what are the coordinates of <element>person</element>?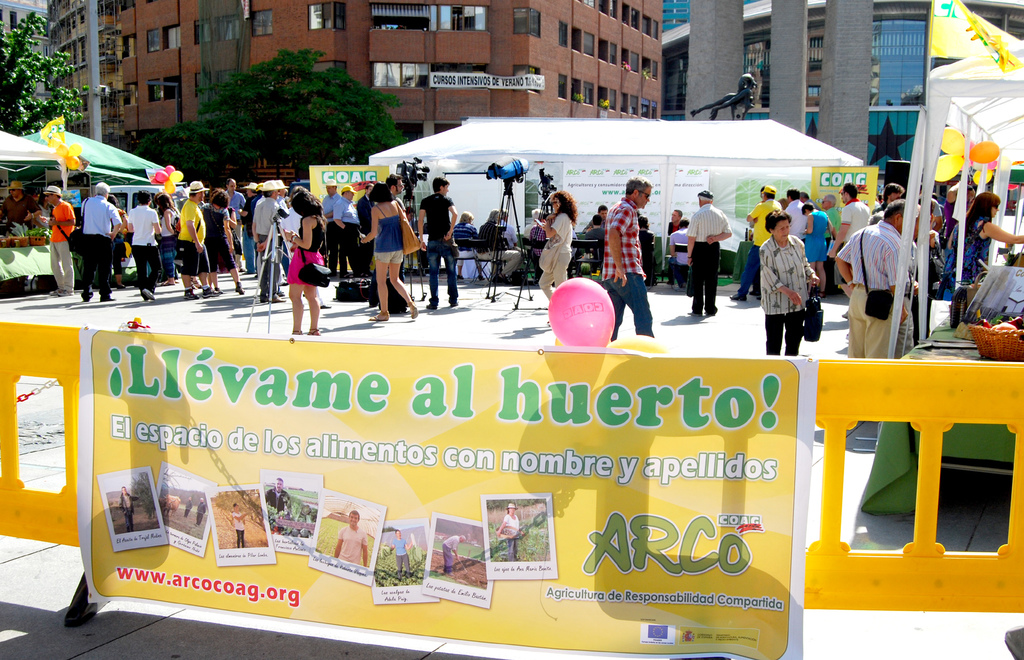
762, 193, 826, 362.
